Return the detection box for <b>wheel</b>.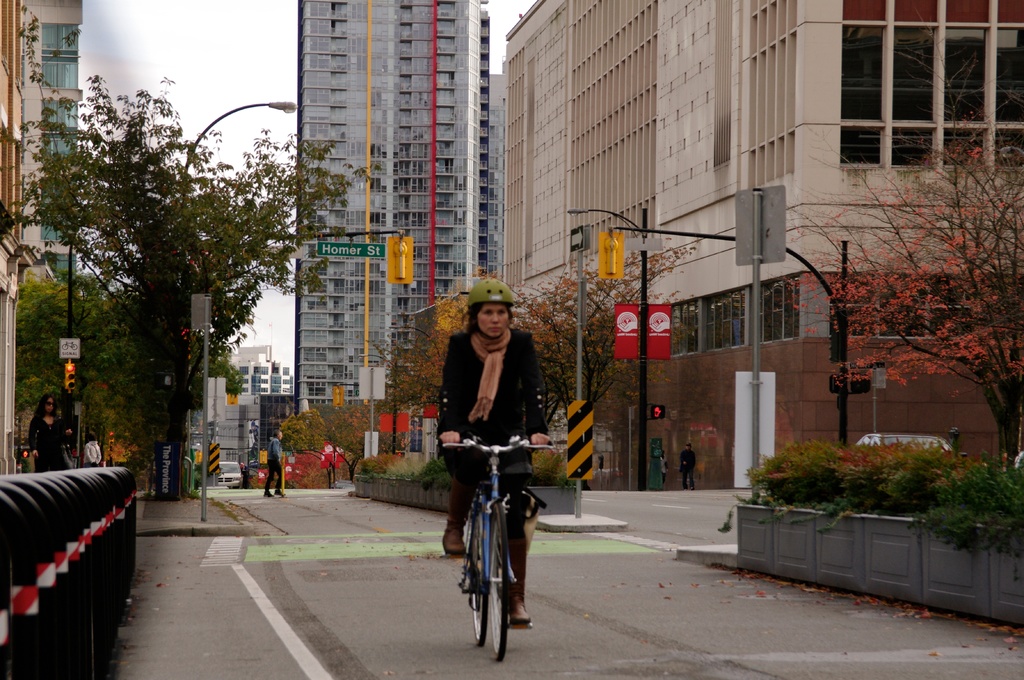
rect(483, 502, 511, 664).
